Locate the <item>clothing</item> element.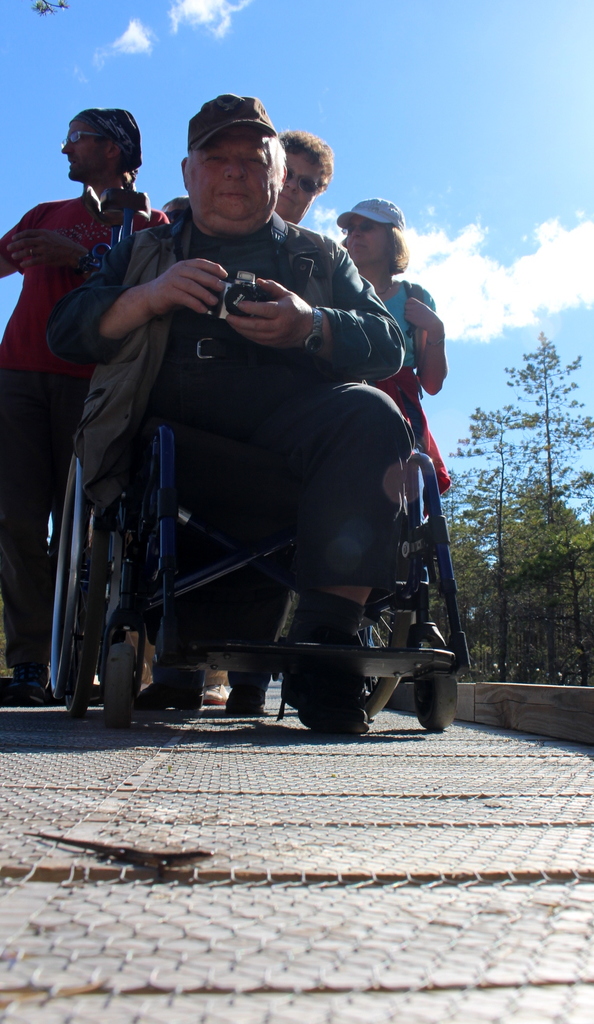
Element bbox: l=363, t=273, r=440, b=504.
